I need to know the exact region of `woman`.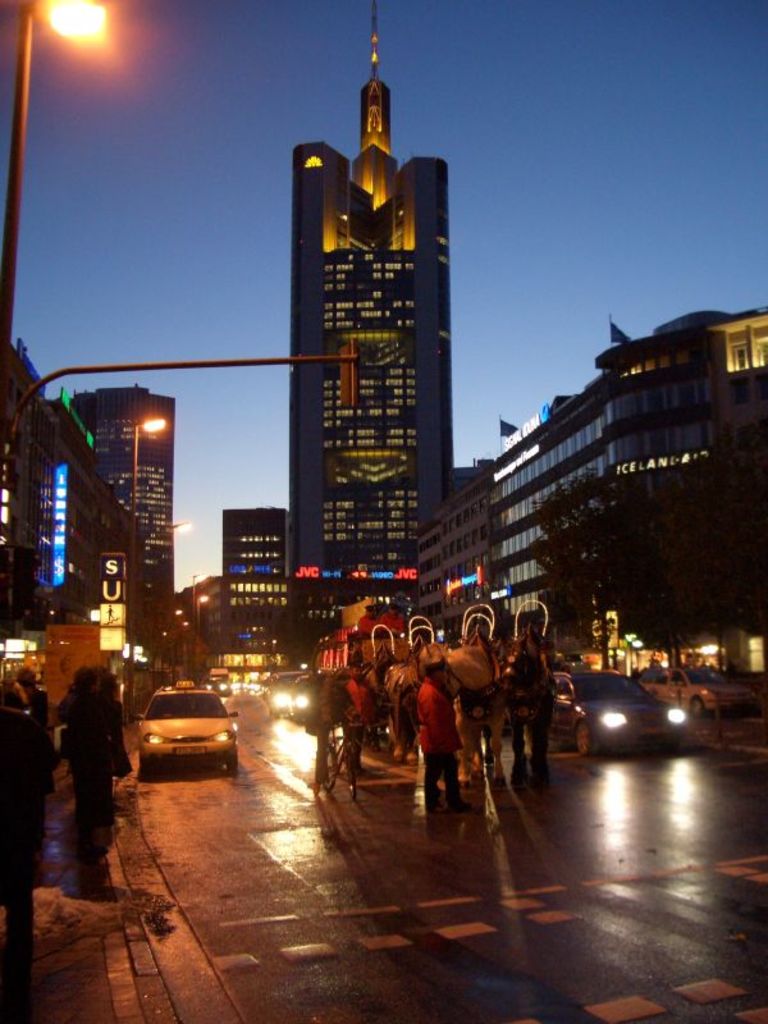
Region: [left=29, top=648, right=118, bottom=881].
